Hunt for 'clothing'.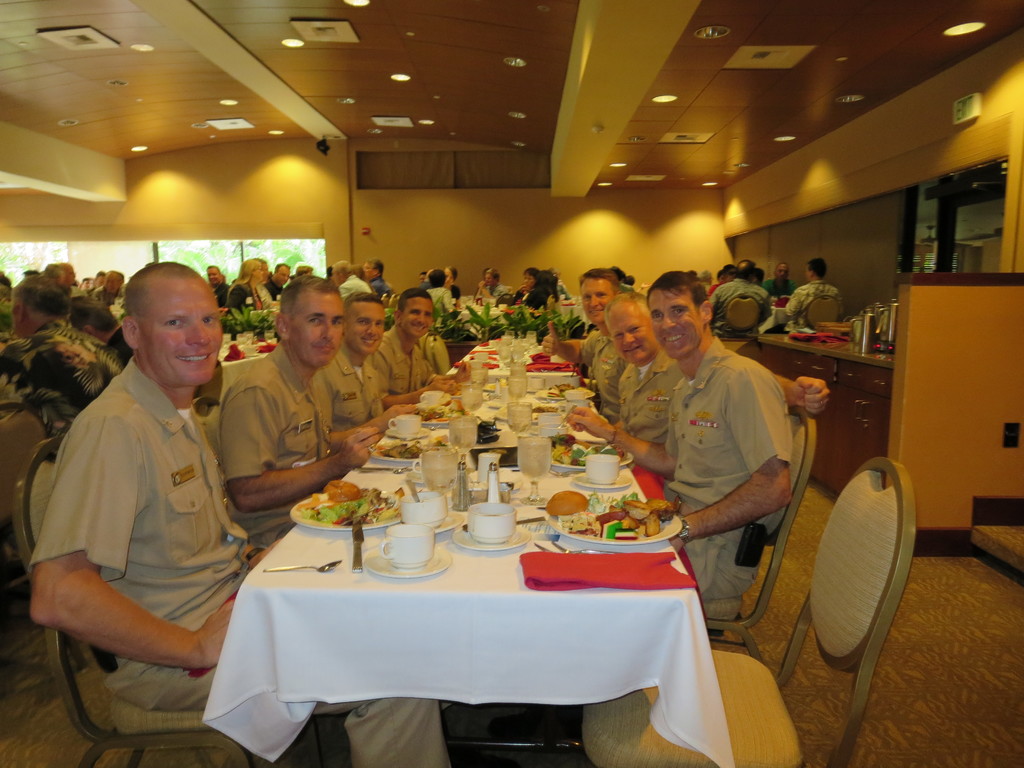
Hunted down at <region>225, 348, 341, 543</region>.
